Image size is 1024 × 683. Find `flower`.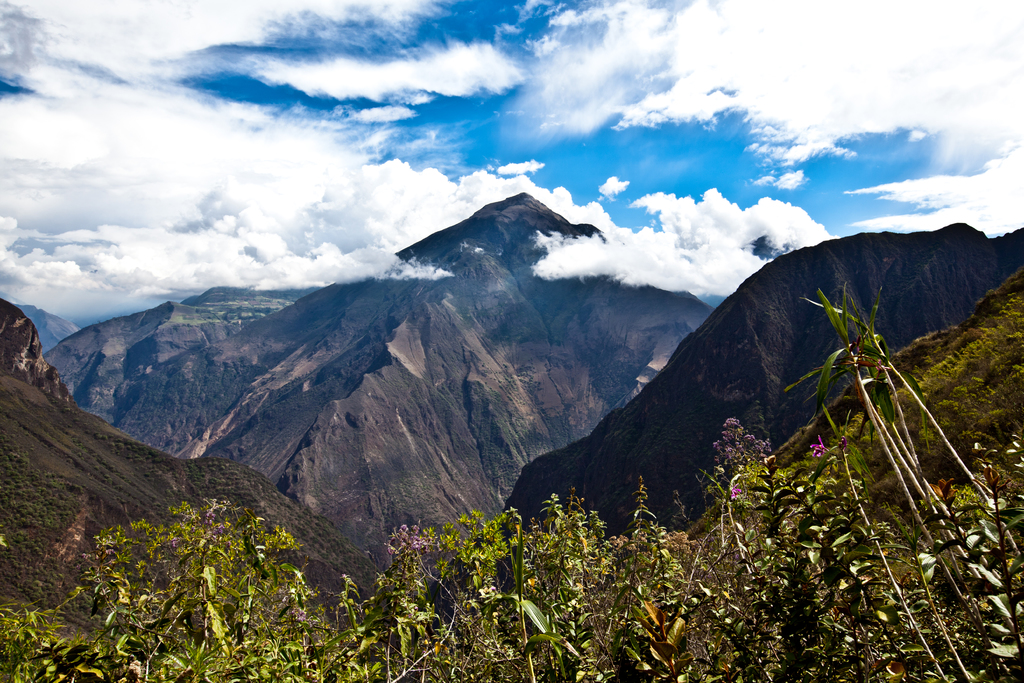
(835, 432, 847, 452).
